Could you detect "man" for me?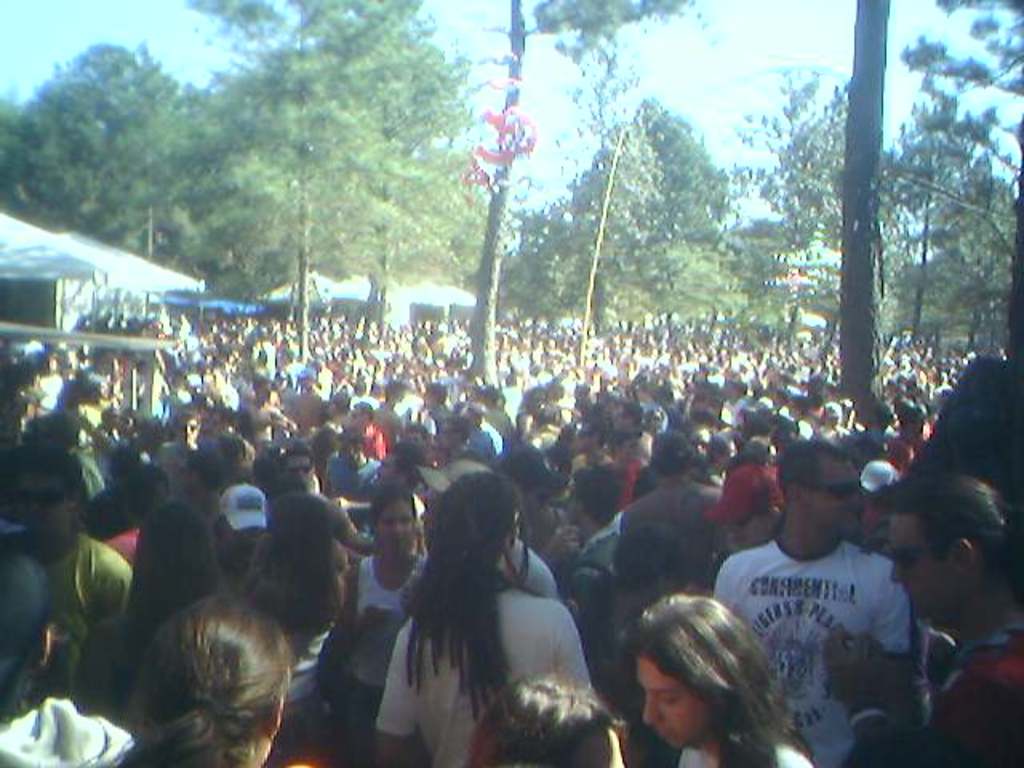
Detection result: locate(714, 467, 952, 742).
